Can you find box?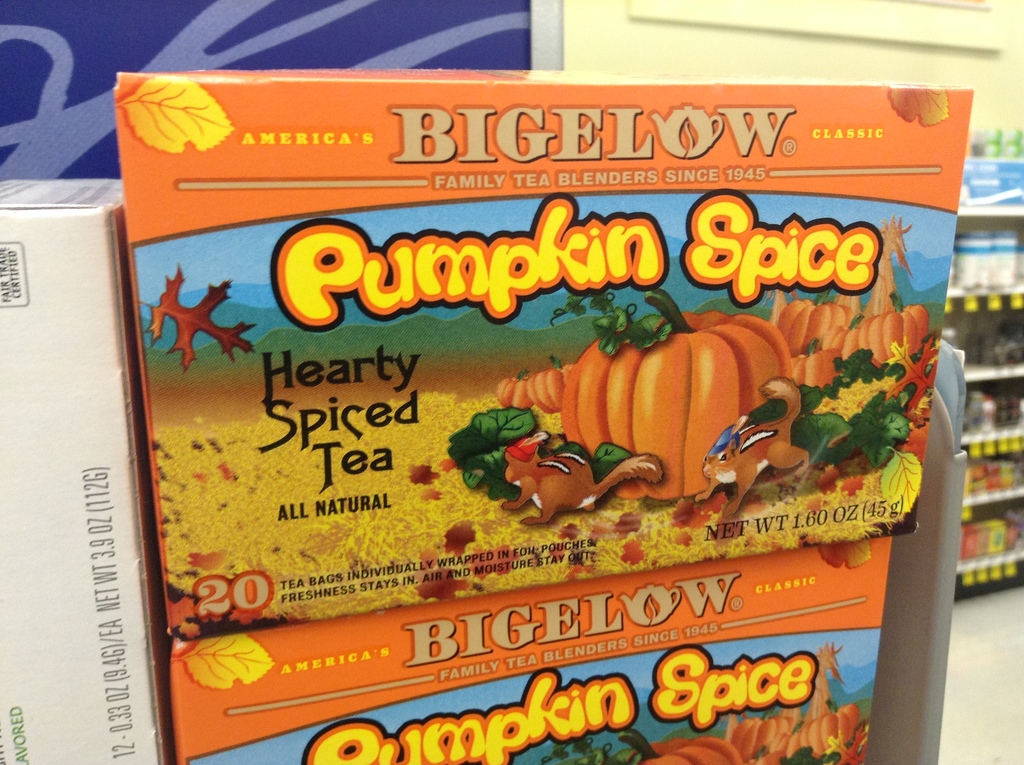
Yes, bounding box: select_region(168, 529, 888, 764).
